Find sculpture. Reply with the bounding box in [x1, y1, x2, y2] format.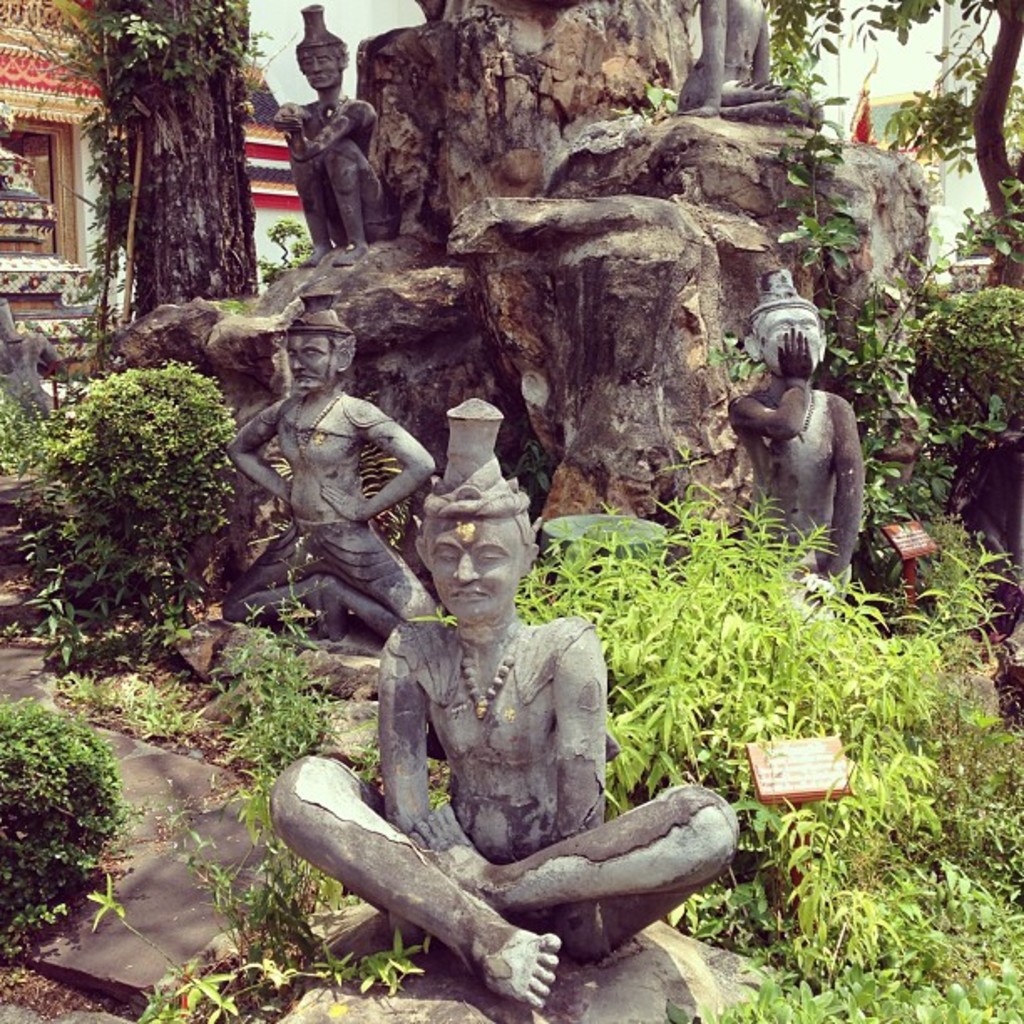
[721, 273, 888, 634].
